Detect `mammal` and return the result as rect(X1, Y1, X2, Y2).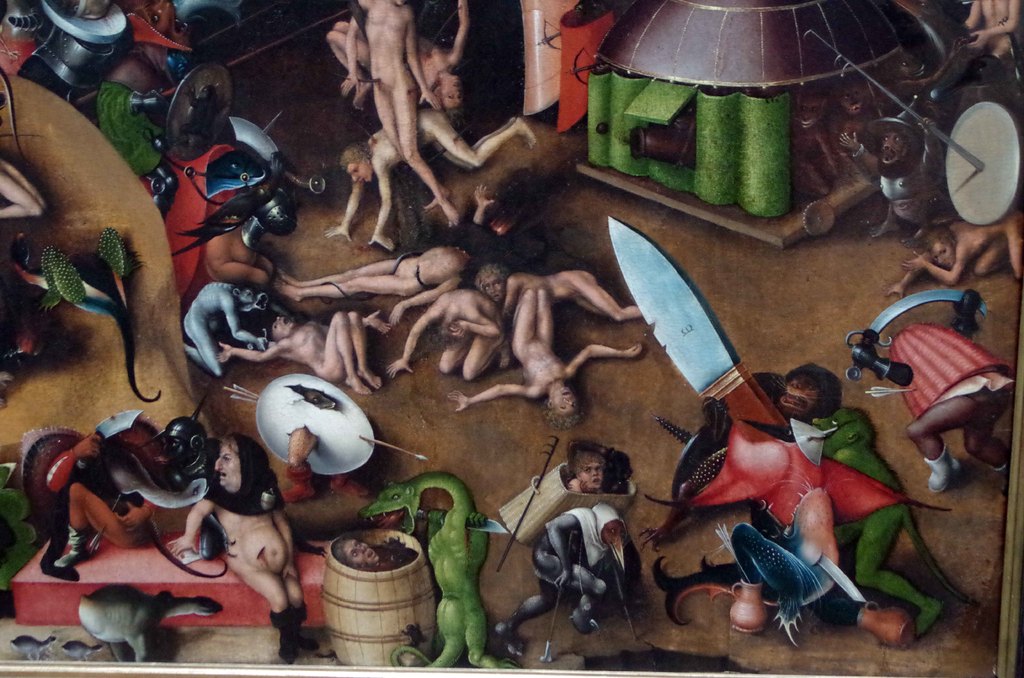
rect(325, 0, 465, 109).
